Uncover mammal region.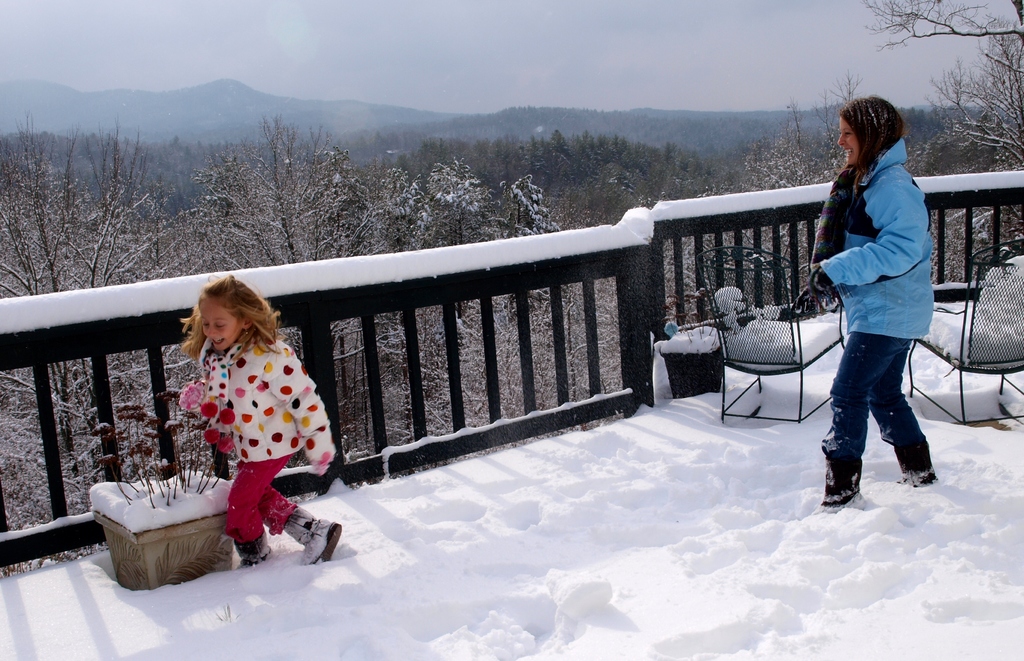
Uncovered: bbox=[177, 272, 342, 571].
